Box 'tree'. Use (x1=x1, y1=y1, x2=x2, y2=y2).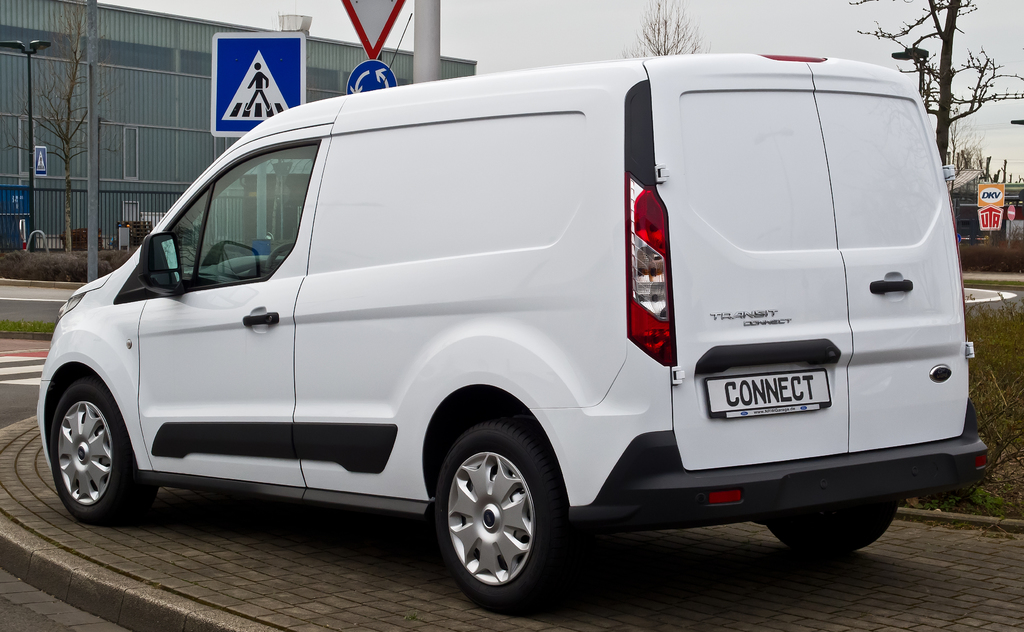
(x1=946, y1=93, x2=987, y2=190).
